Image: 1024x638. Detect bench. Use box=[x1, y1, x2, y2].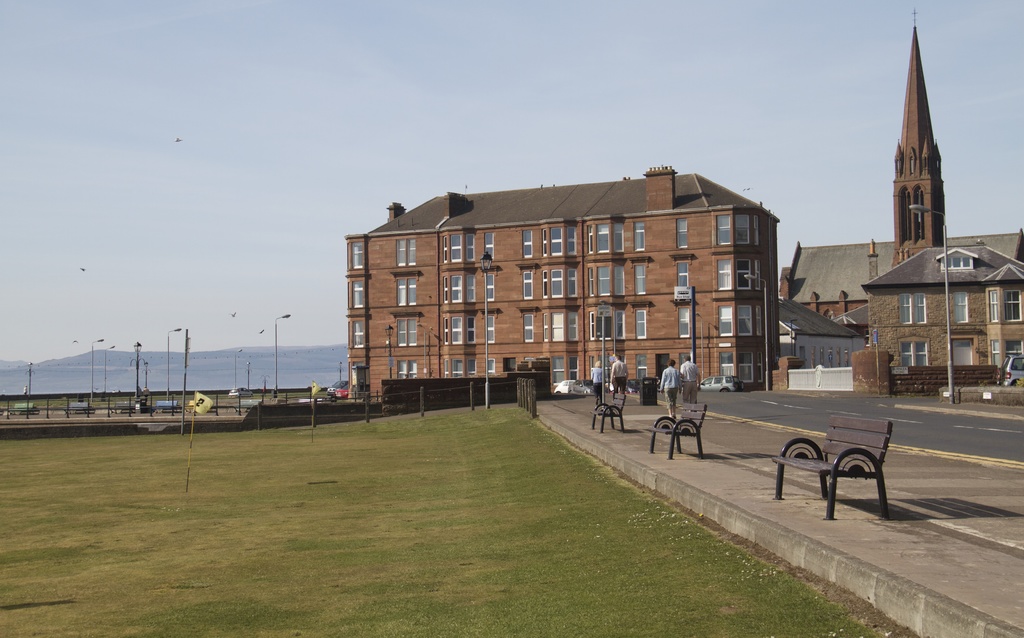
box=[235, 398, 259, 411].
